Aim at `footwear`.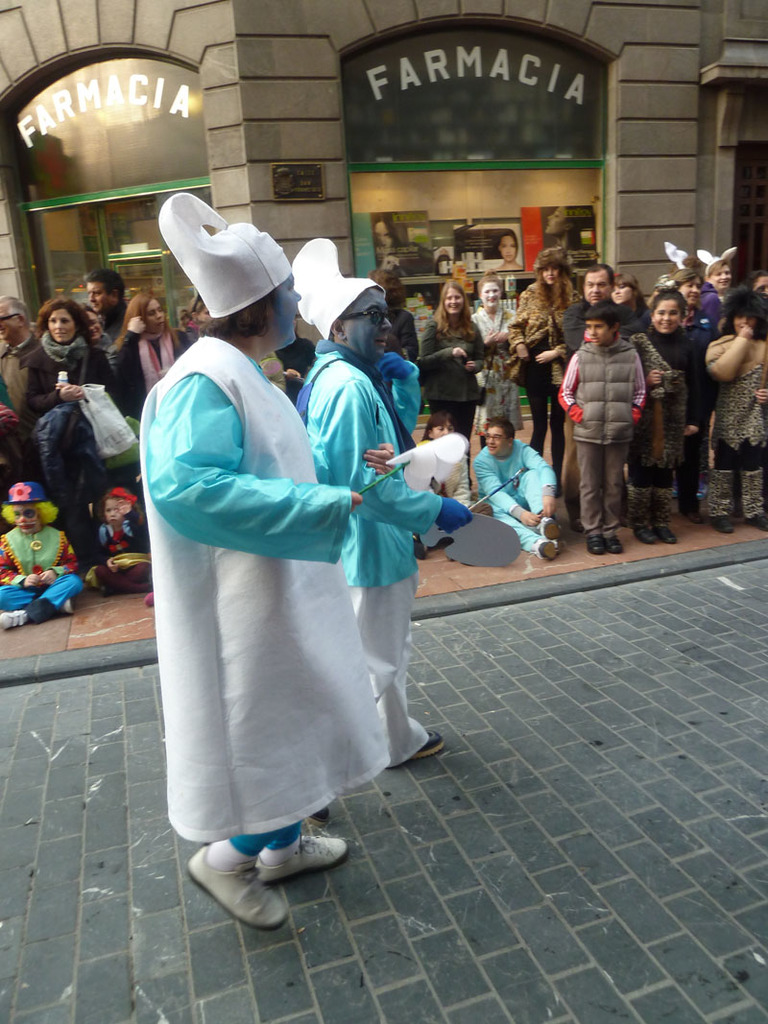
Aimed at Rect(187, 840, 289, 930).
